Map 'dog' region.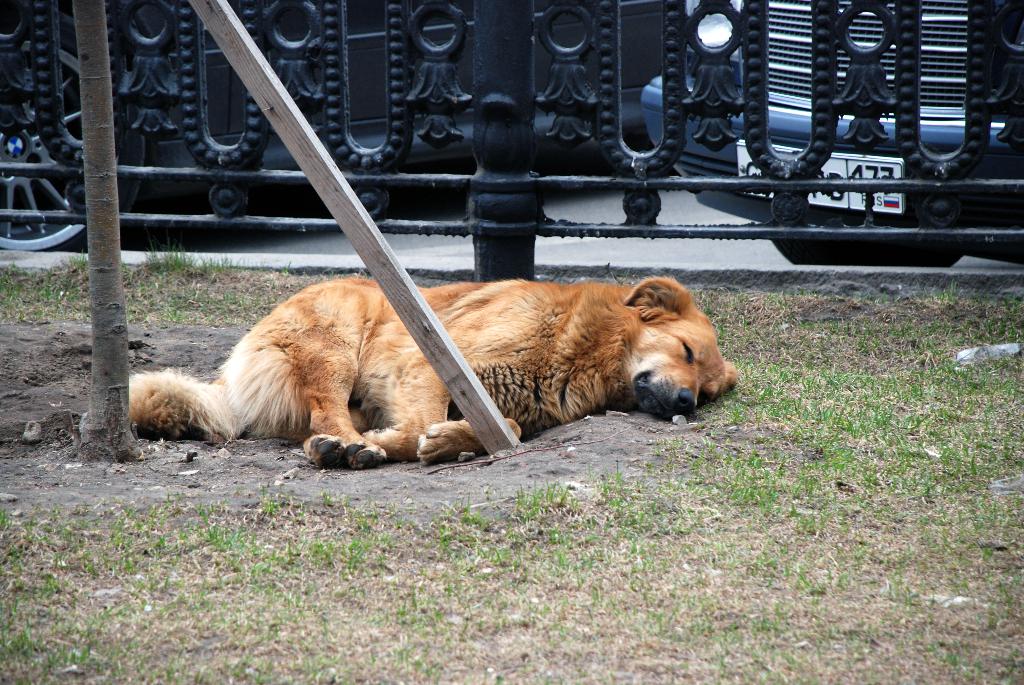
Mapped to {"left": 128, "top": 280, "right": 739, "bottom": 471}.
